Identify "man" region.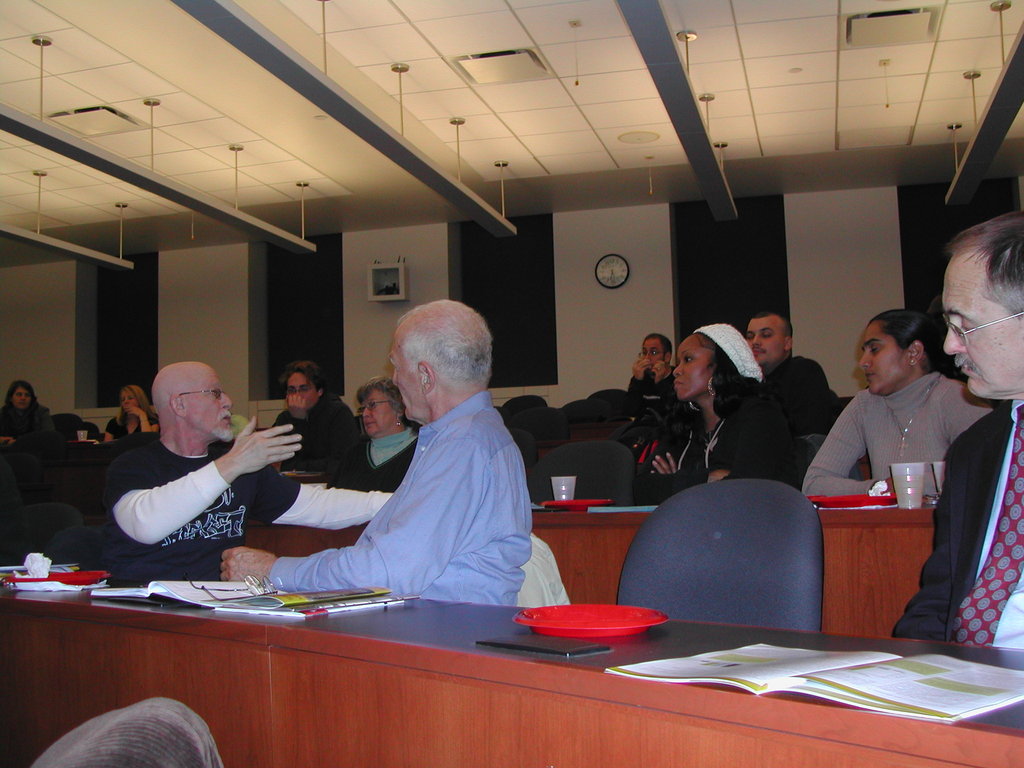
Region: l=891, t=200, r=1023, b=655.
